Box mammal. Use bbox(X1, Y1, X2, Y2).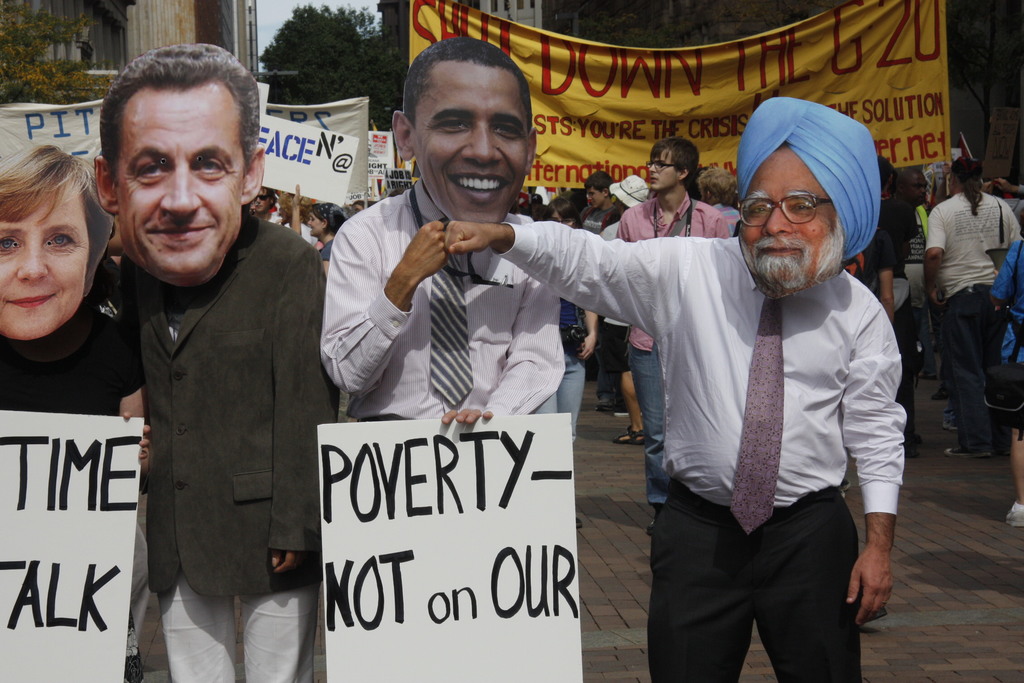
bbox(289, 185, 352, 253).
